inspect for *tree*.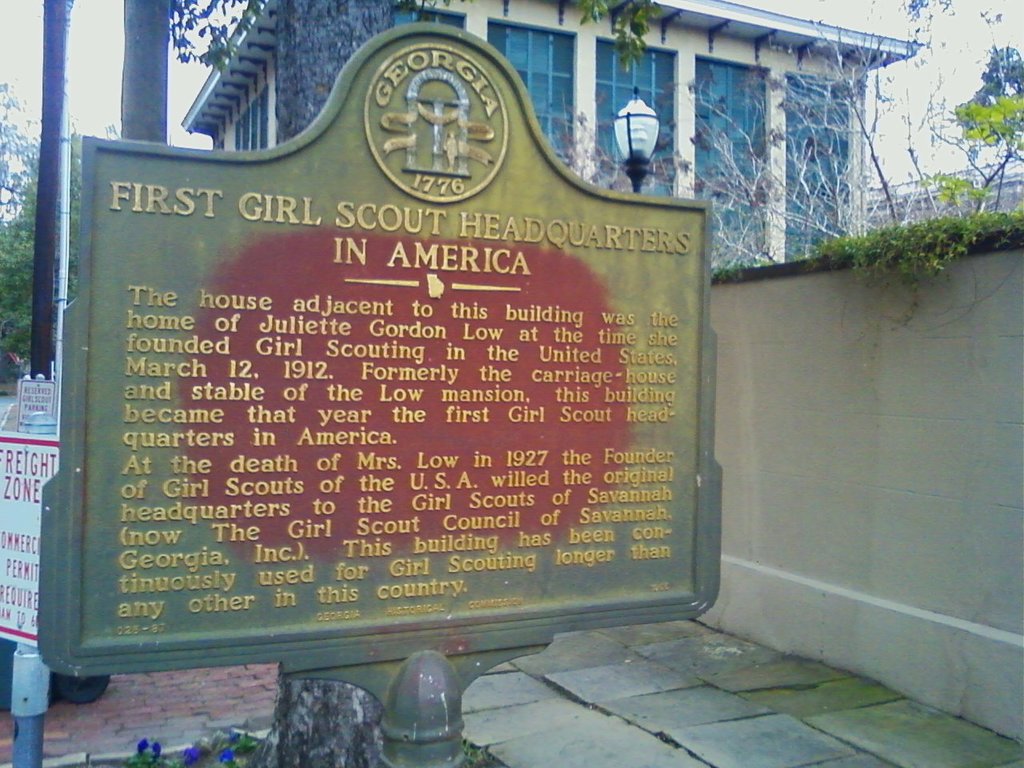
Inspection: x1=0 y1=80 x2=91 y2=378.
